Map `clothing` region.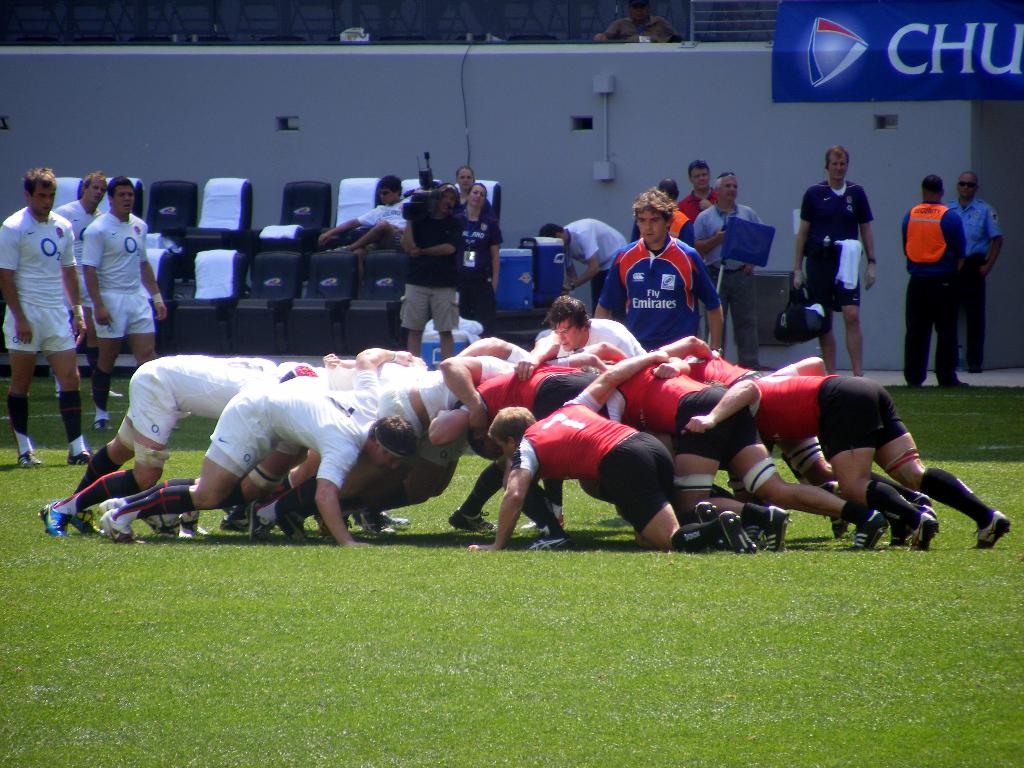
Mapped to region(50, 198, 106, 308).
